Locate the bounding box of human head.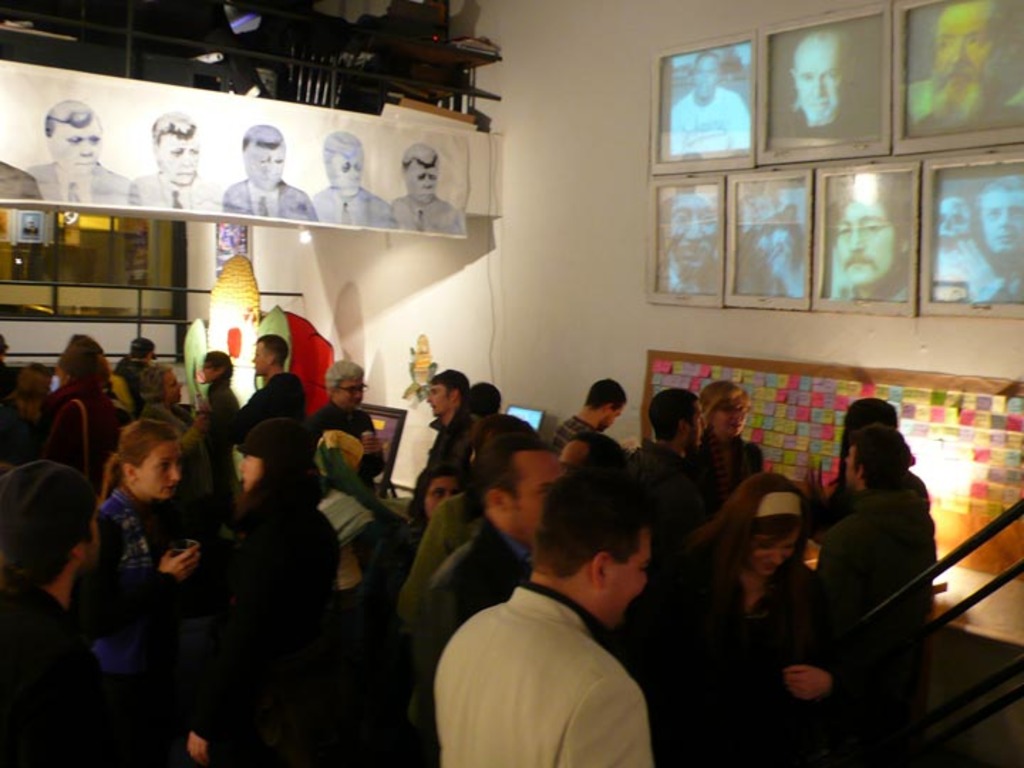
Bounding box: box(46, 98, 104, 171).
